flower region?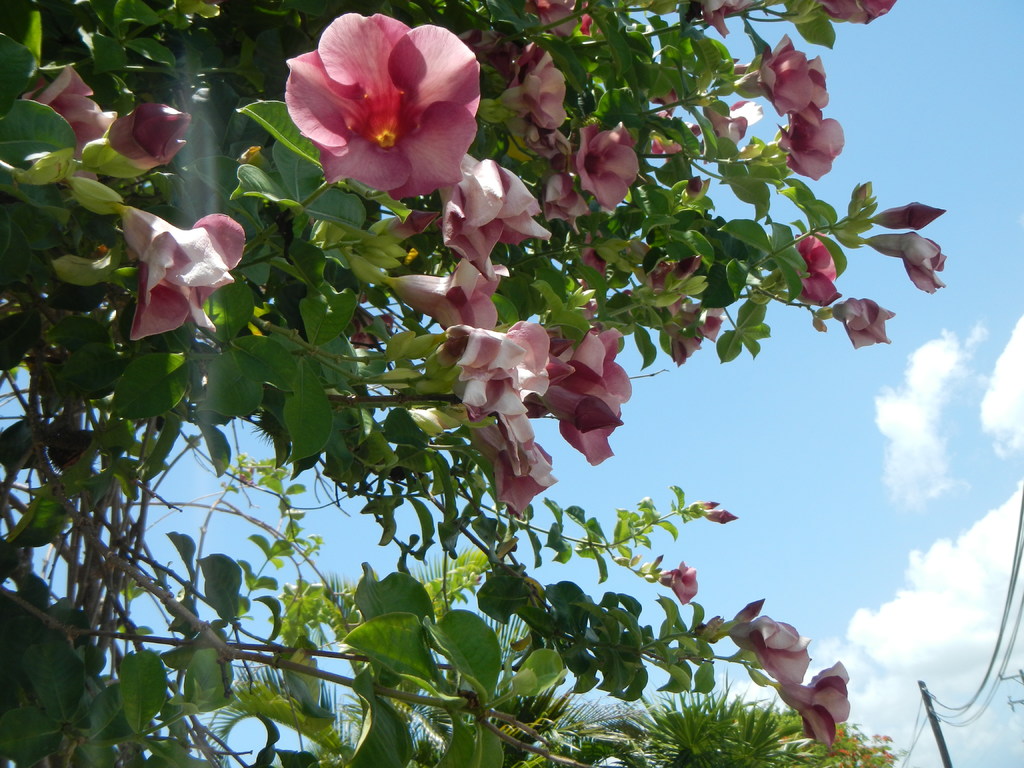
l=115, t=204, r=248, b=341
